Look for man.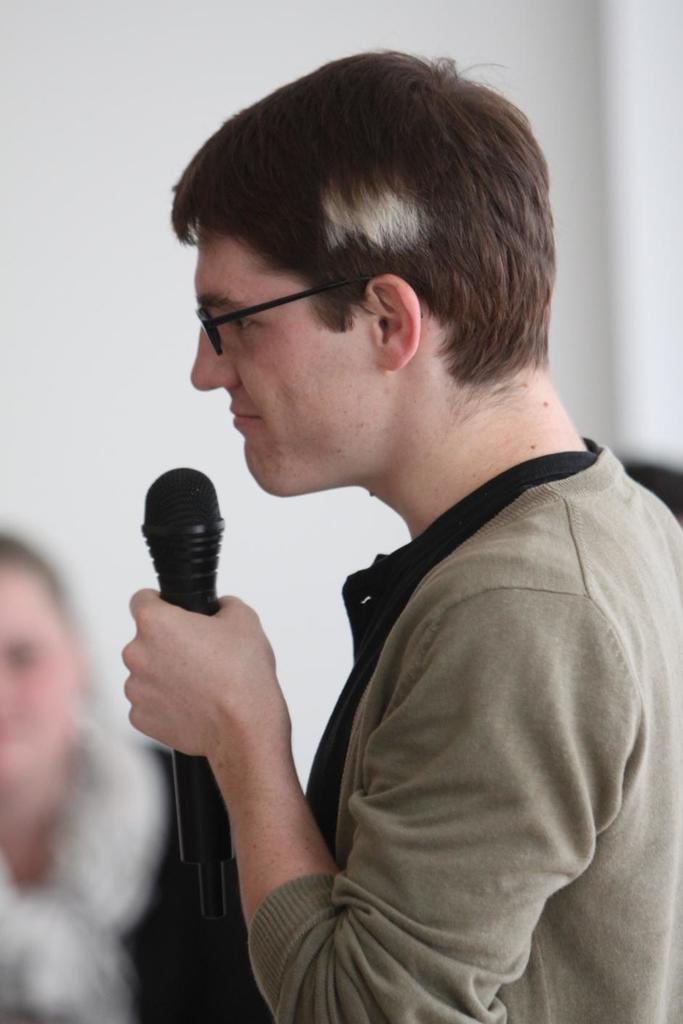
Found: 99,77,679,991.
